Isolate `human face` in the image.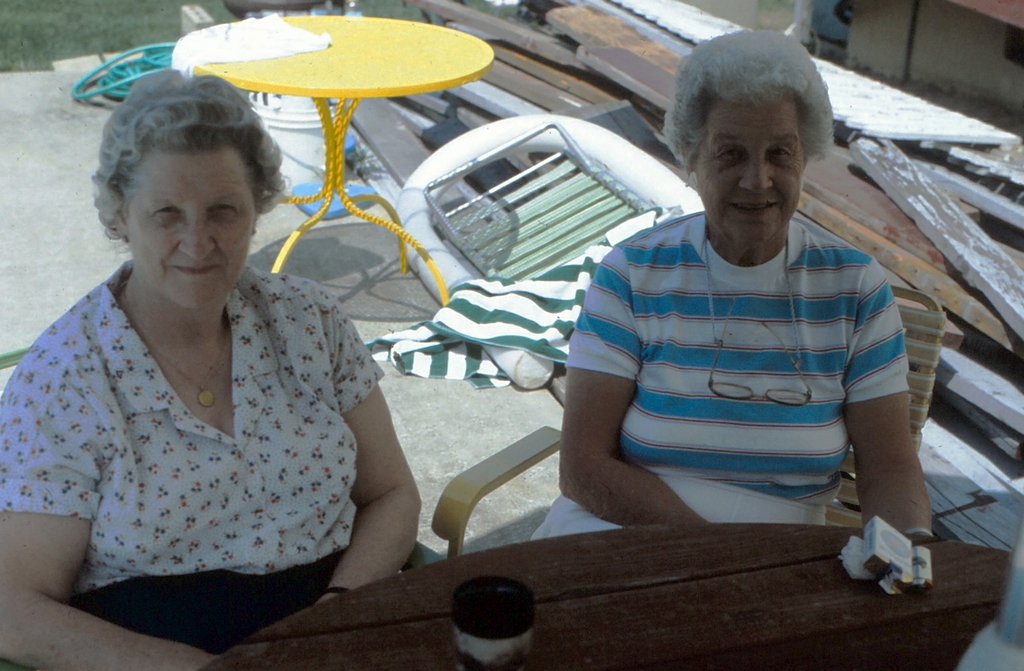
Isolated region: BBox(126, 150, 261, 310).
